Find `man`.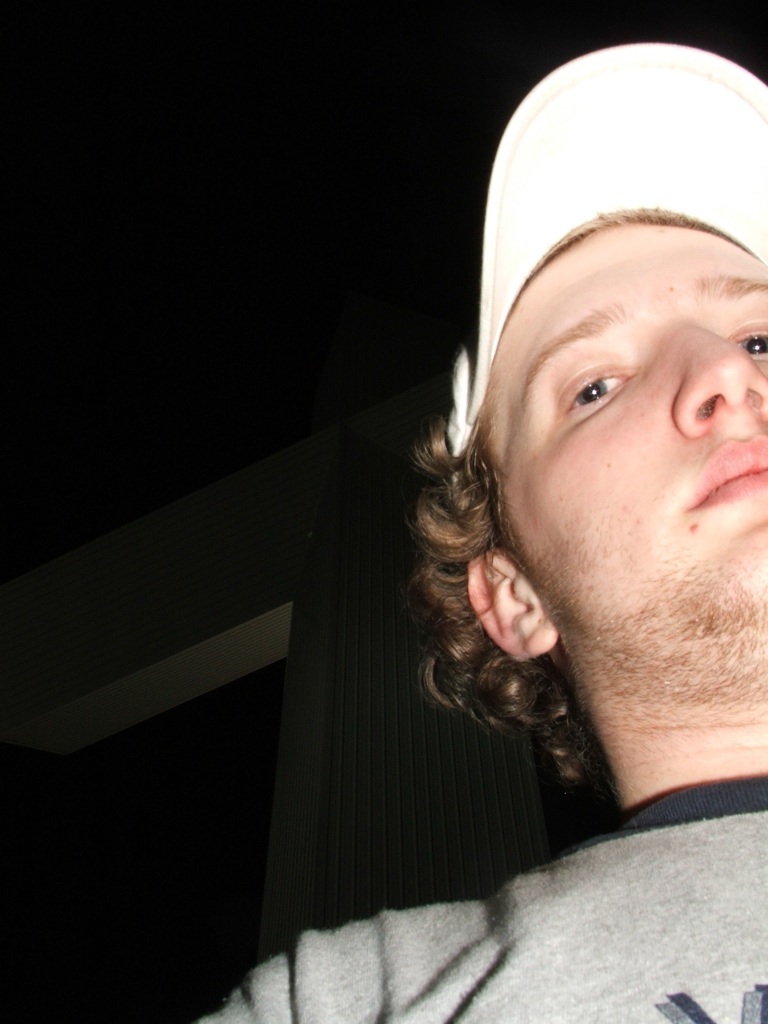
locate(295, 51, 767, 996).
